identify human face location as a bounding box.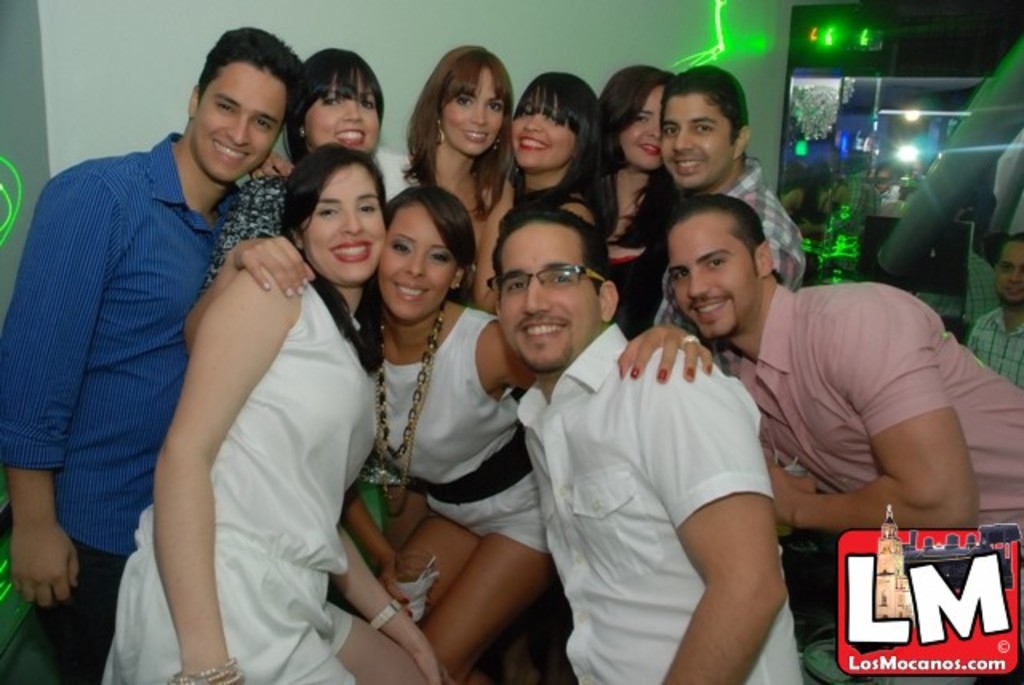
992, 248, 1022, 306.
